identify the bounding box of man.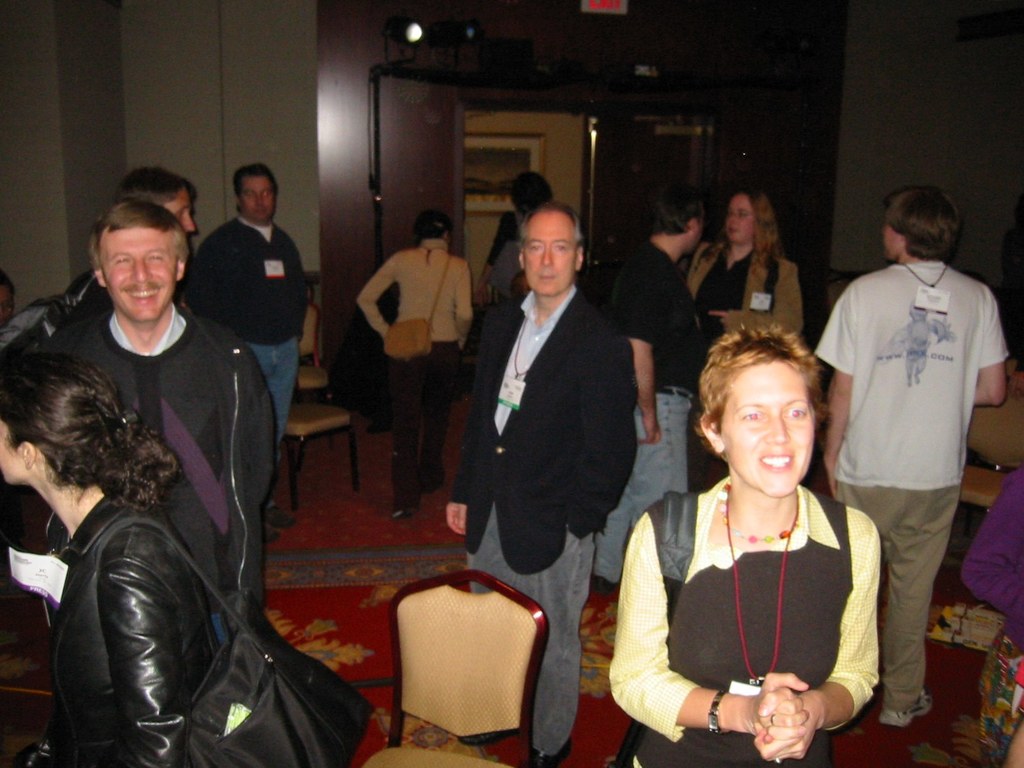
{"x1": 68, "y1": 196, "x2": 274, "y2": 611}.
